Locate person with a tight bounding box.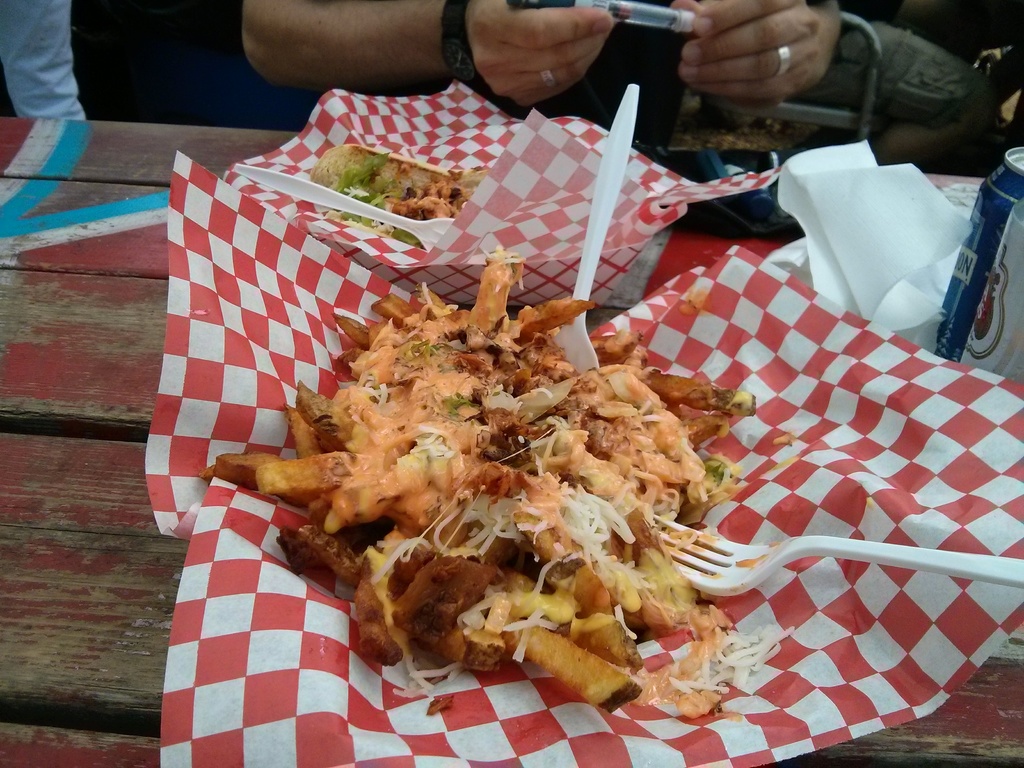
pyautogui.locateOnScreen(0, 1, 92, 124).
